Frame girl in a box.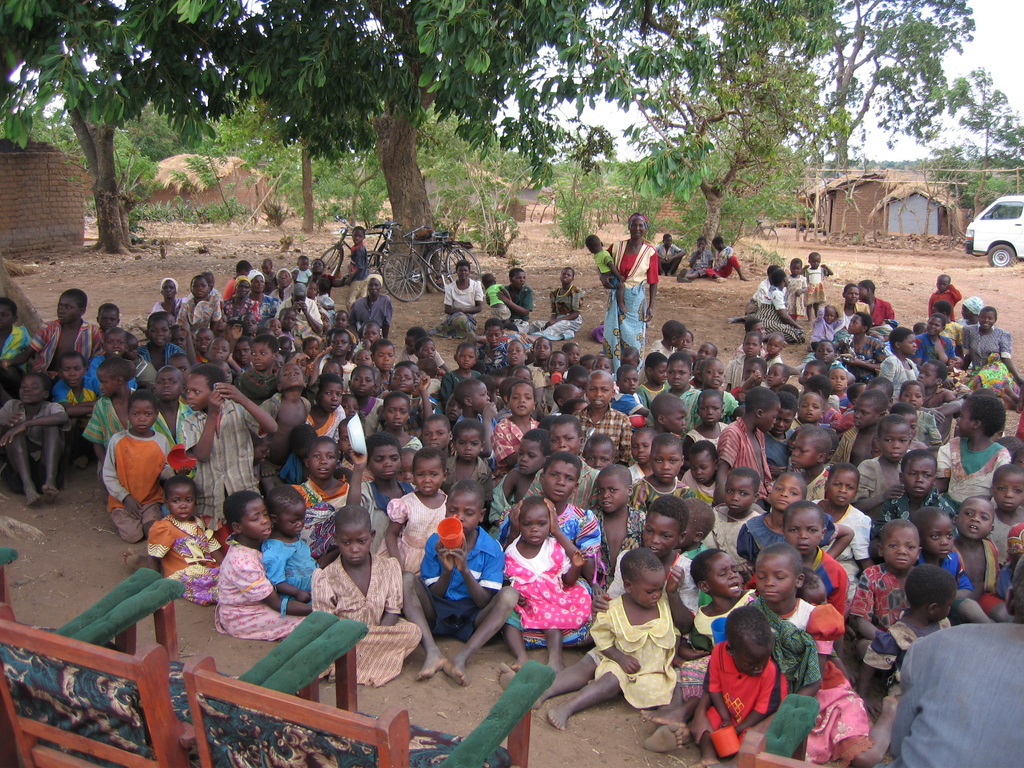
BBox(305, 372, 347, 446).
